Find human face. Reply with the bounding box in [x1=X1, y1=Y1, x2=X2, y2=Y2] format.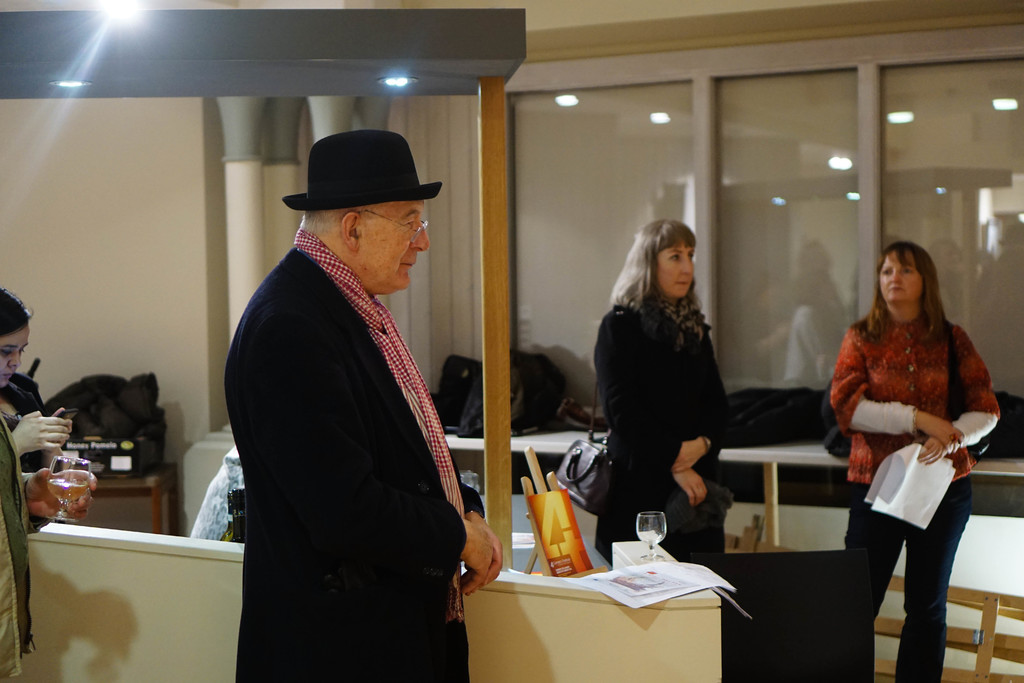
[x1=879, y1=253, x2=918, y2=300].
